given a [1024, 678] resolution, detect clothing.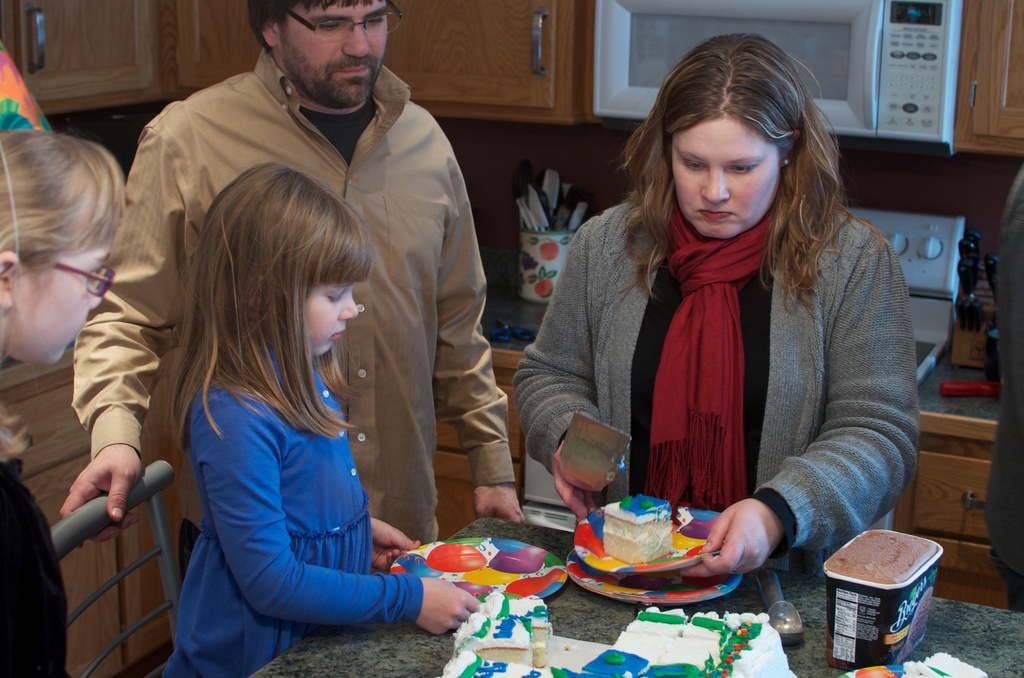
{"left": 32, "top": 27, "right": 509, "bottom": 573}.
